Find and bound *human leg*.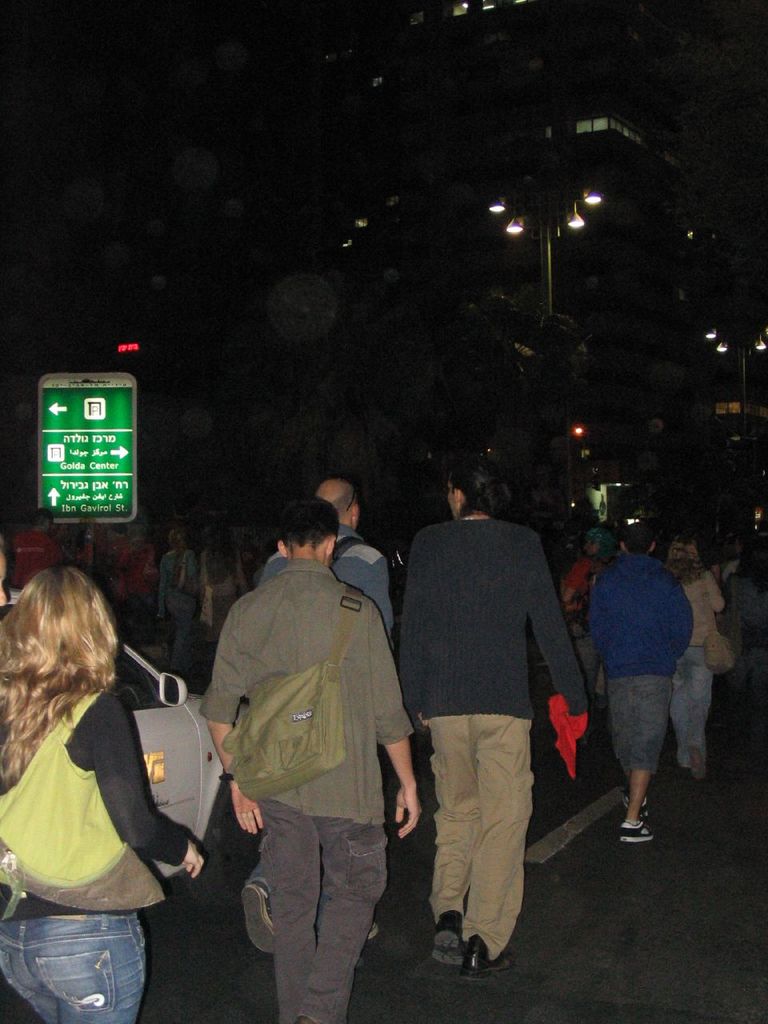
Bound: (674,654,715,782).
